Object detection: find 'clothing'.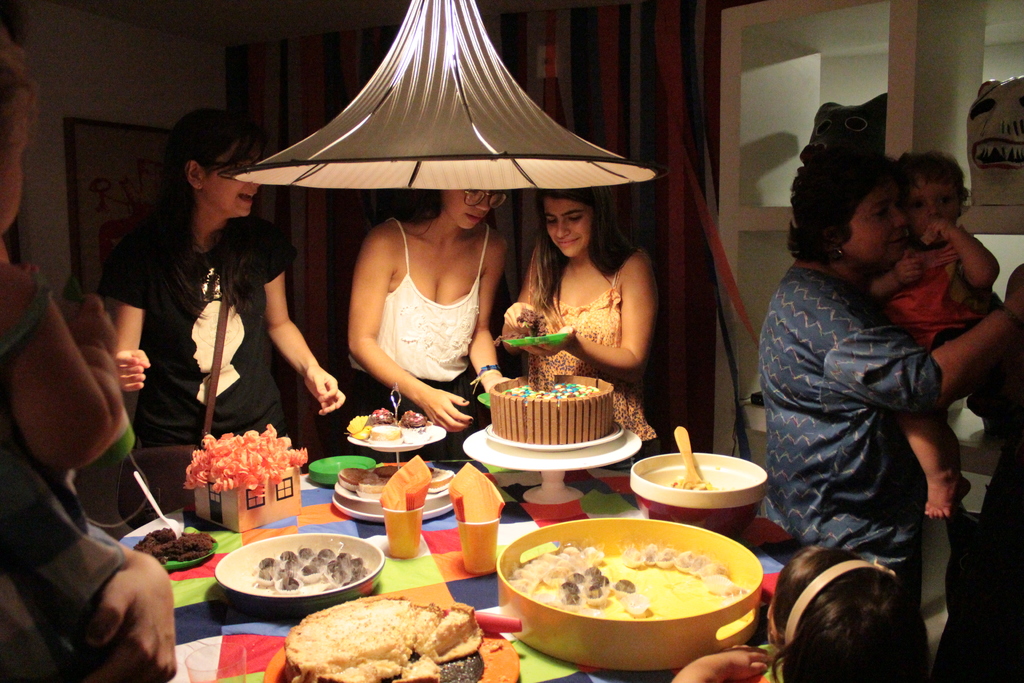
[525,241,657,462].
